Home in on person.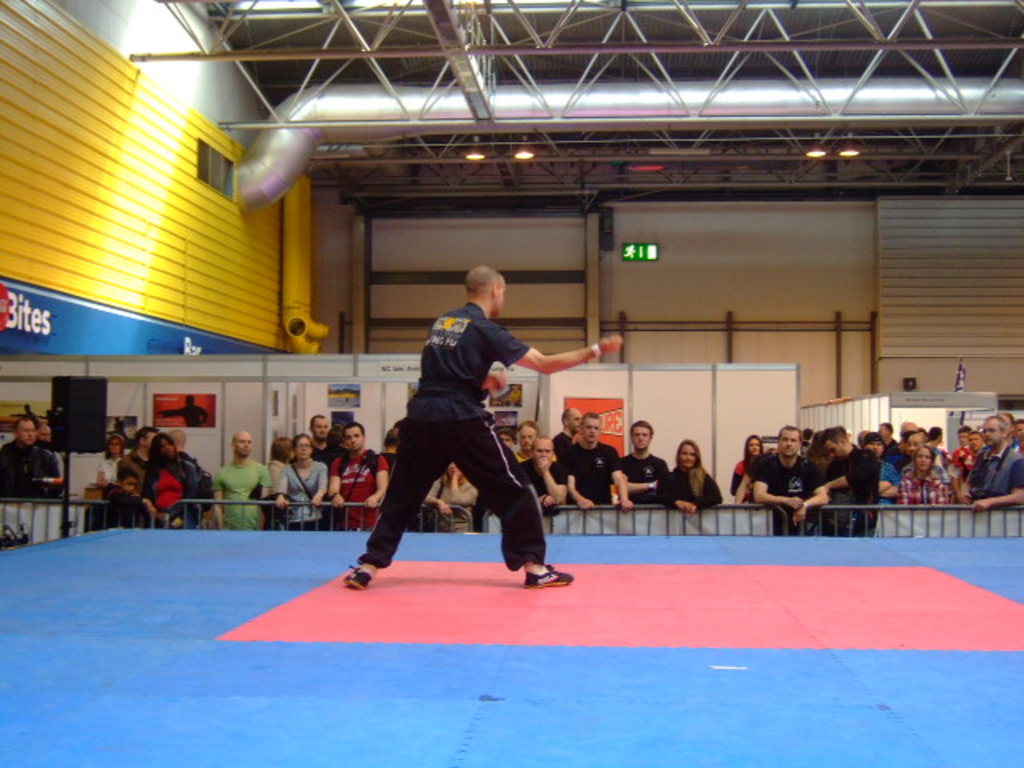
Homed in at (509,419,534,486).
